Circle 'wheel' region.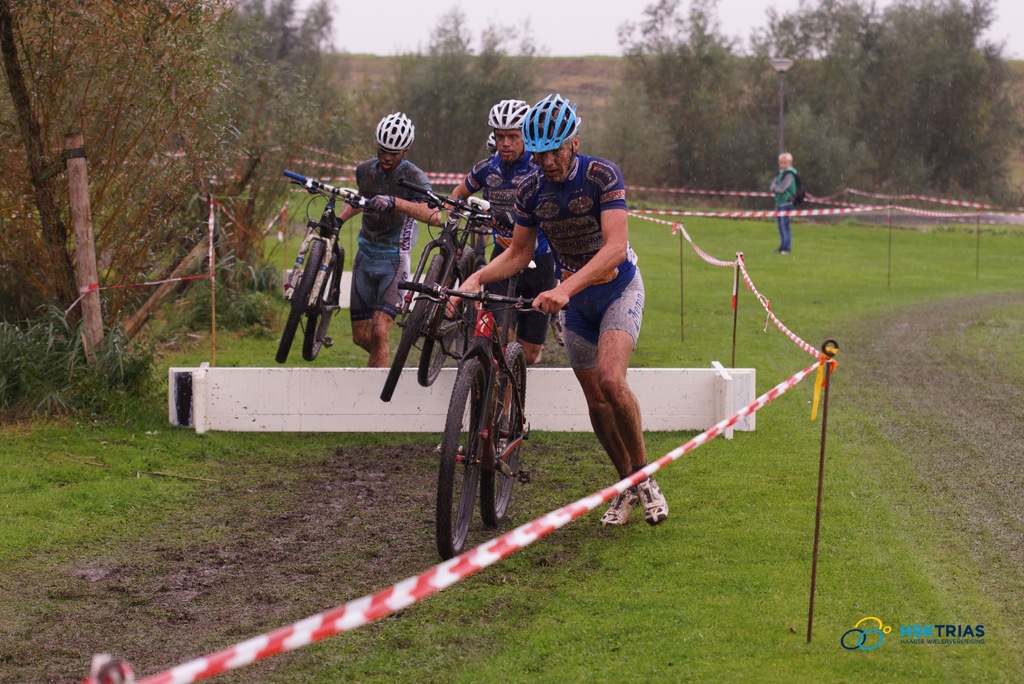
Region: [x1=379, y1=251, x2=444, y2=403].
